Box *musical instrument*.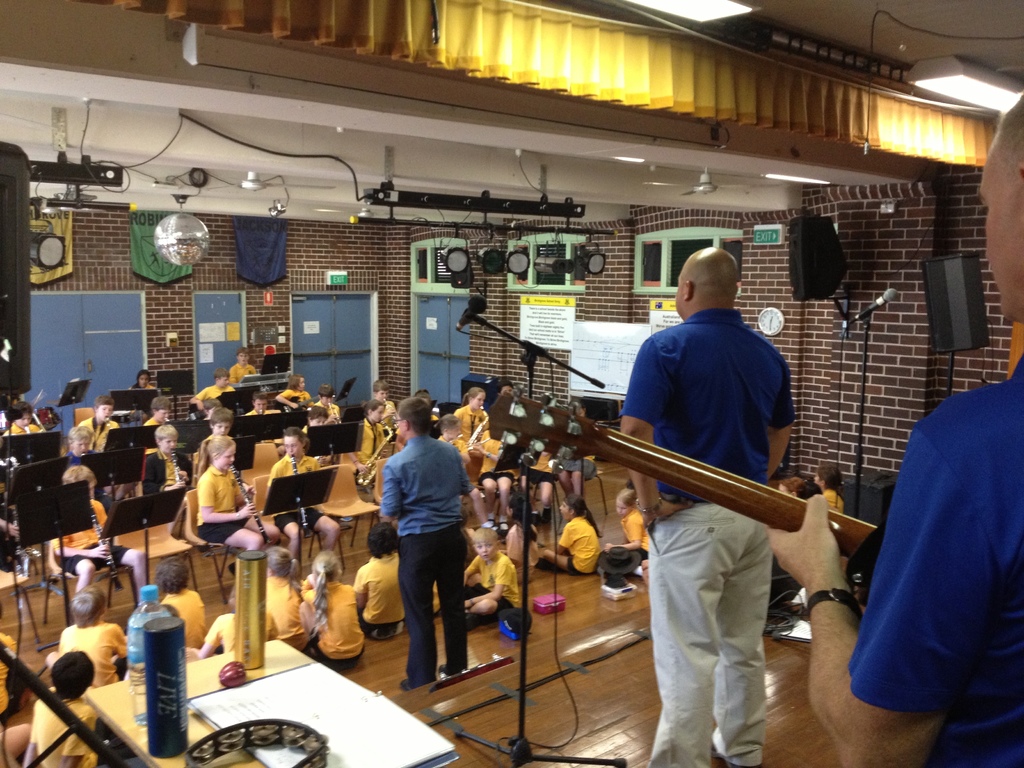
<bbox>22, 421, 30, 433</bbox>.
